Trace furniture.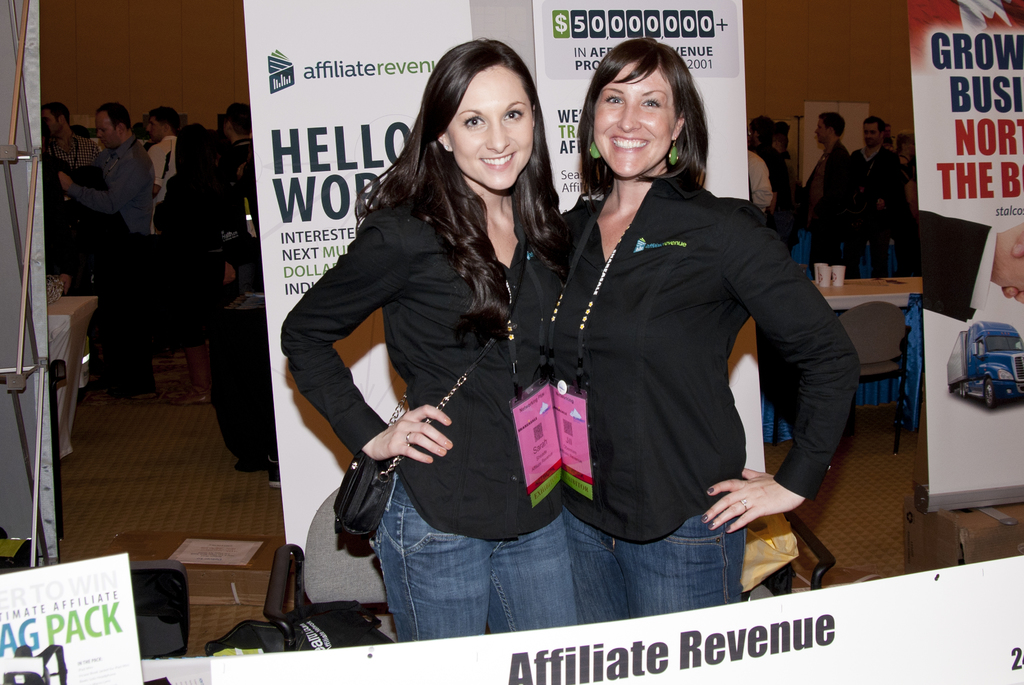
Traced to 812,274,922,310.
